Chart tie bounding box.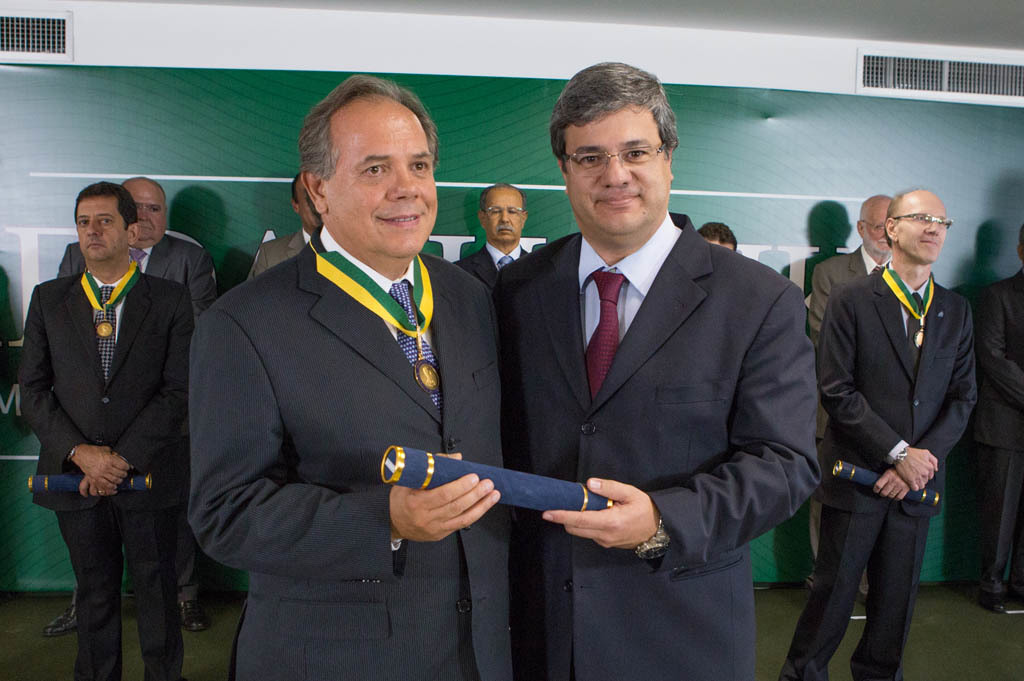
Charted: [910, 295, 928, 360].
